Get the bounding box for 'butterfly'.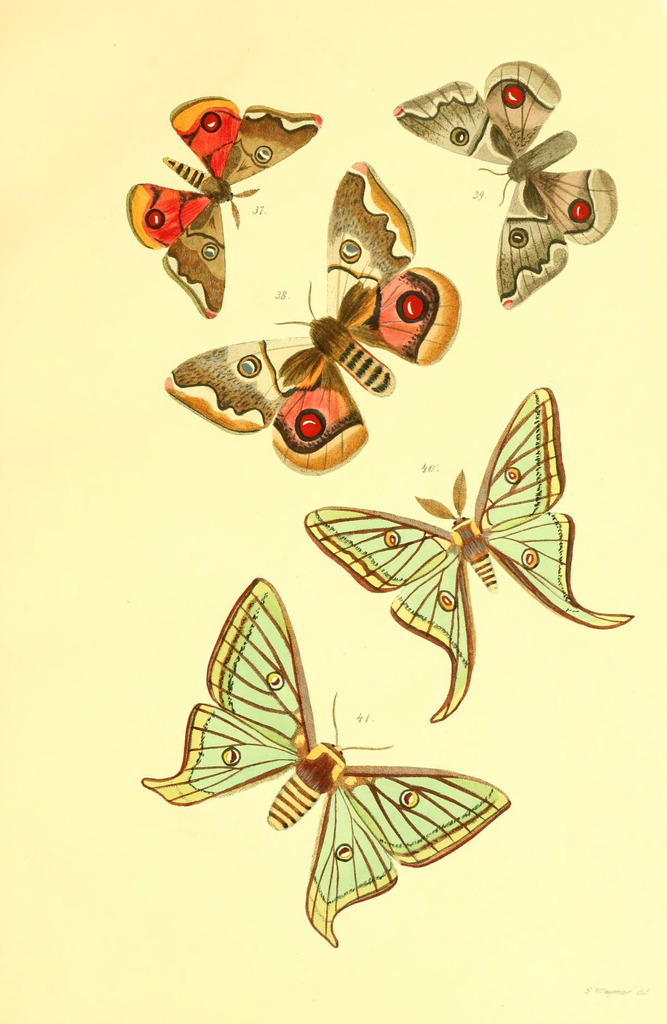
bbox=(387, 49, 611, 316).
